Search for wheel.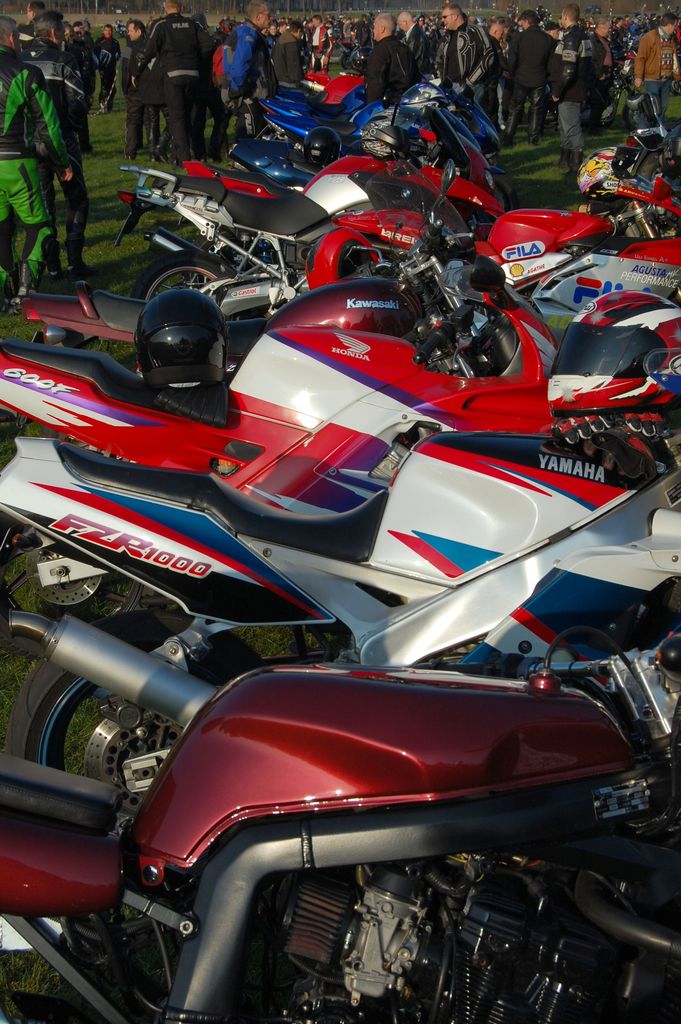
Found at Rect(0, 497, 165, 657).
